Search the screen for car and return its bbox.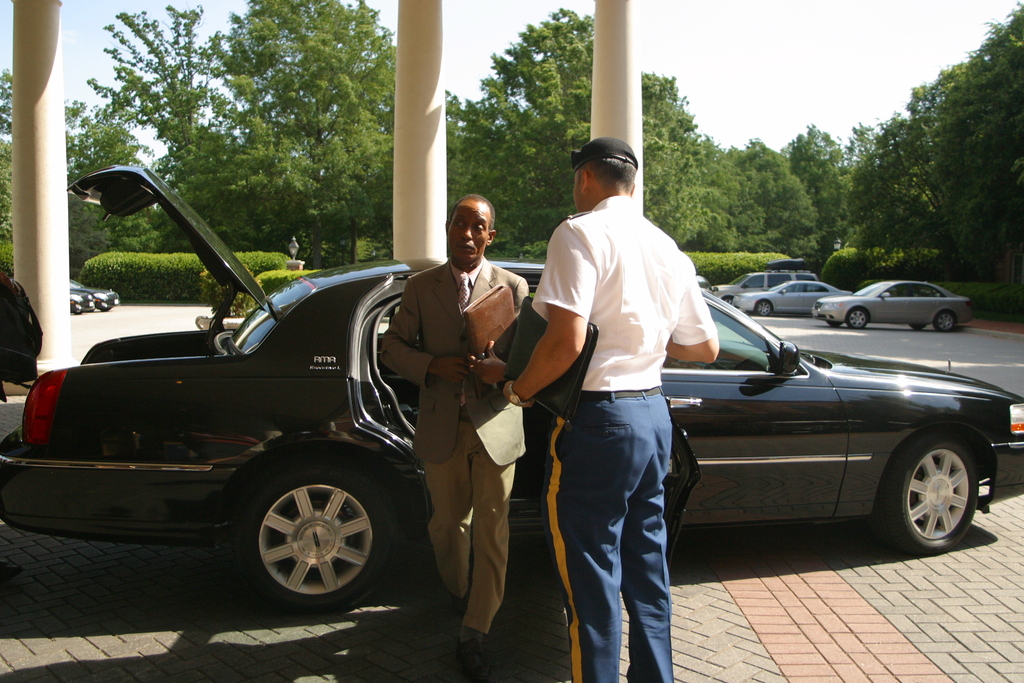
Found: detection(697, 274, 716, 294).
